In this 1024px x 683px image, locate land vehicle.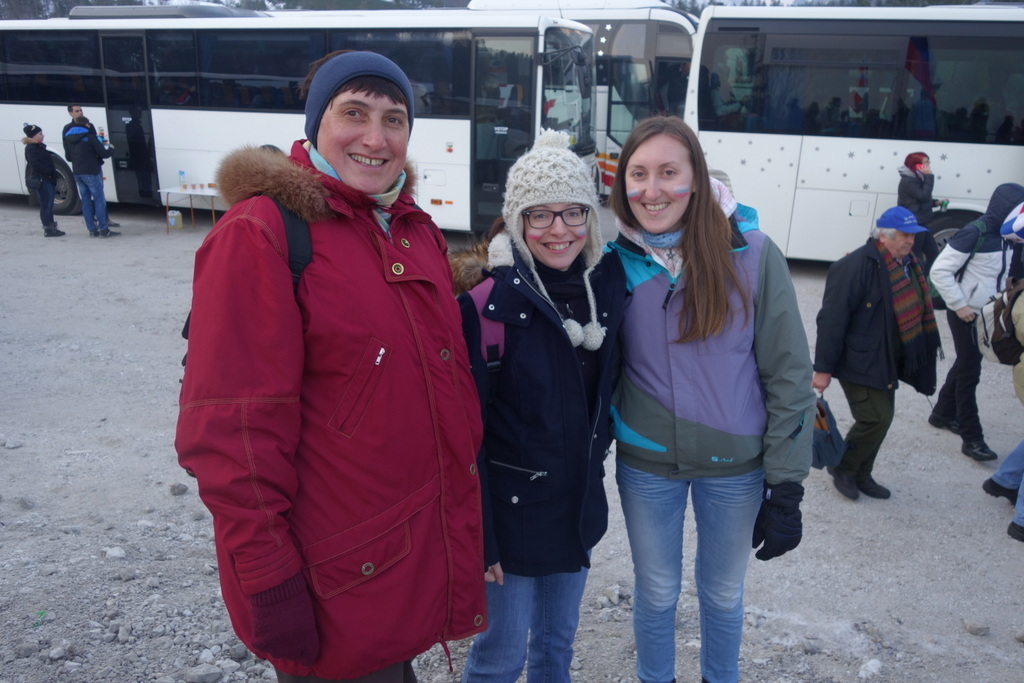
Bounding box: x1=463 y1=0 x2=698 y2=200.
